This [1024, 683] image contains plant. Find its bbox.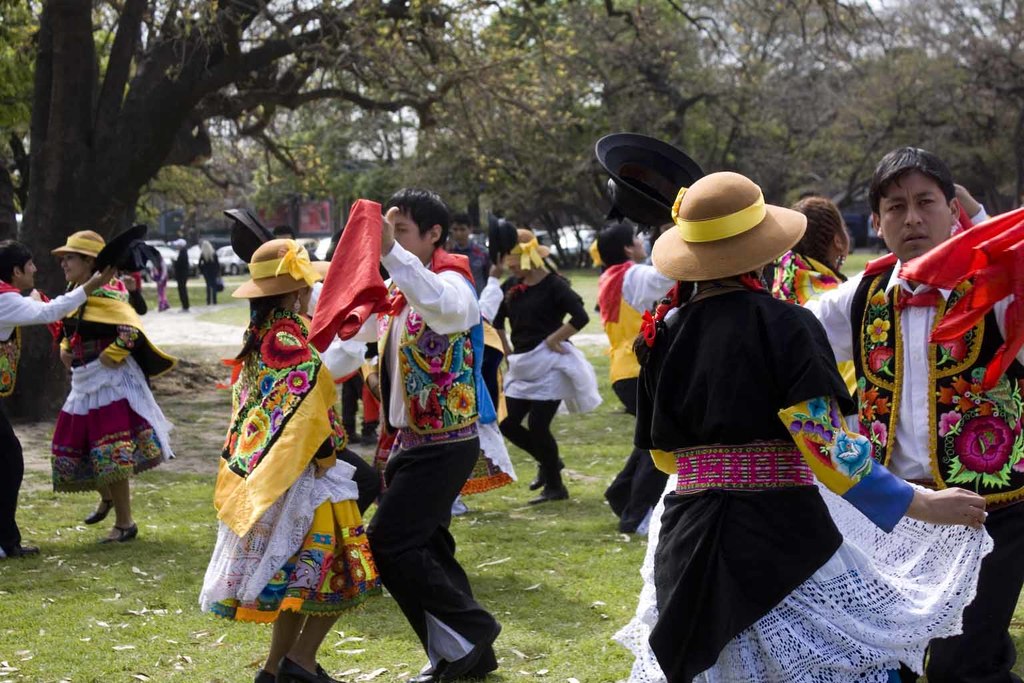
l=0, t=465, r=641, b=682.
